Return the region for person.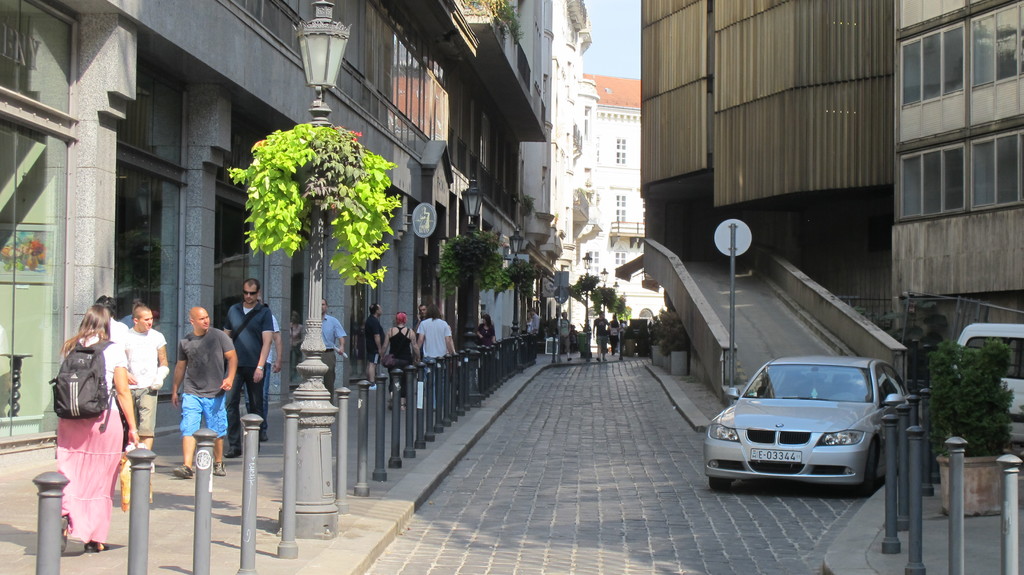
(left=380, top=303, right=421, bottom=414).
